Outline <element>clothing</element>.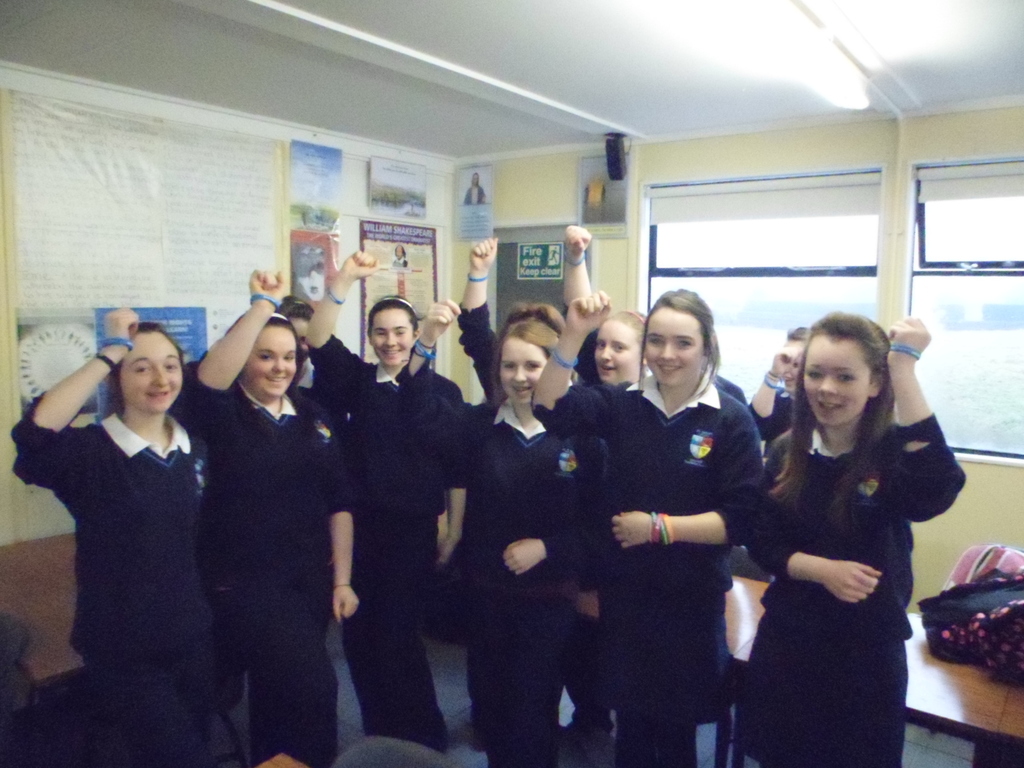
Outline: bbox=(746, 394, 797, 448).
